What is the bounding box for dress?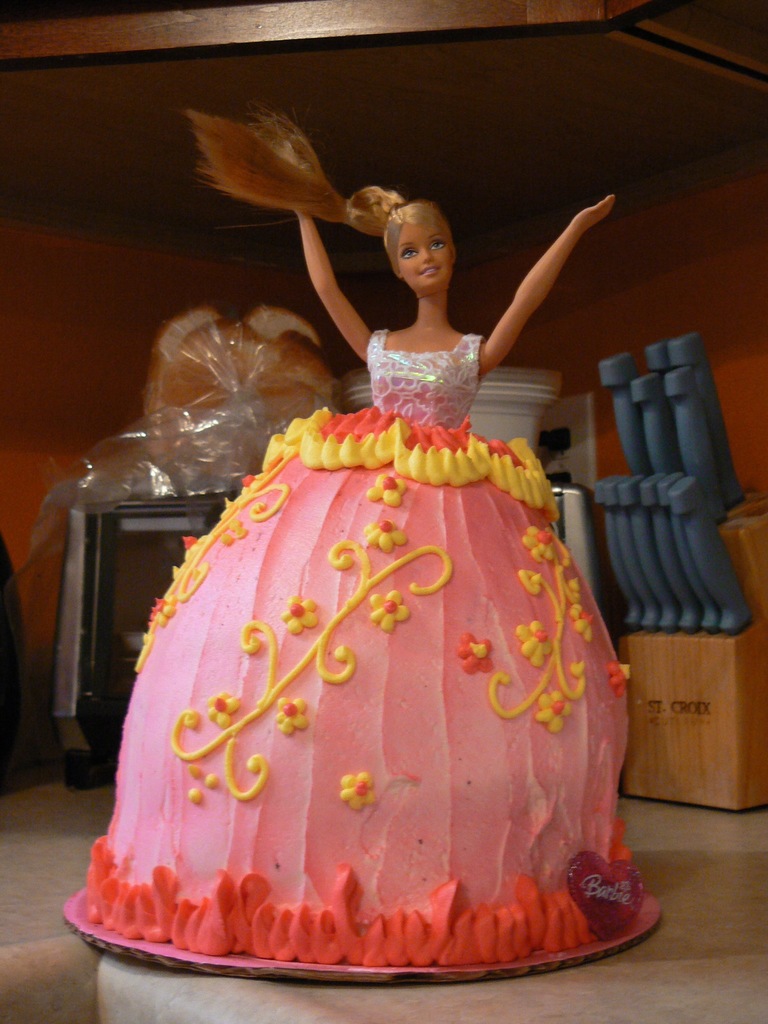
[82, 326, 644, 970].
